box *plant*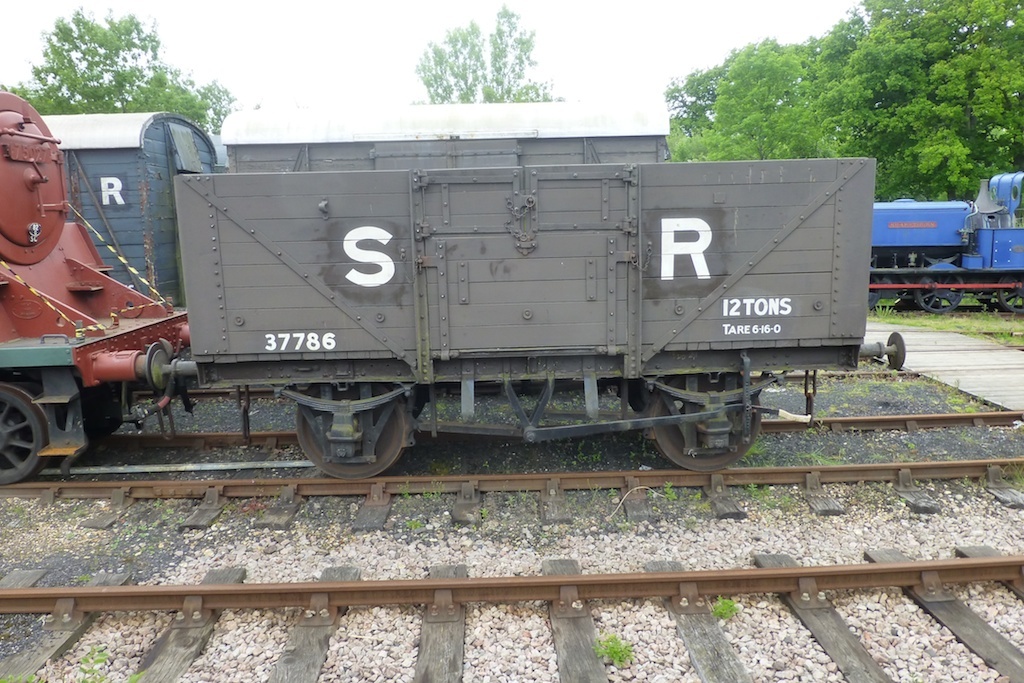
962/467/975/487
